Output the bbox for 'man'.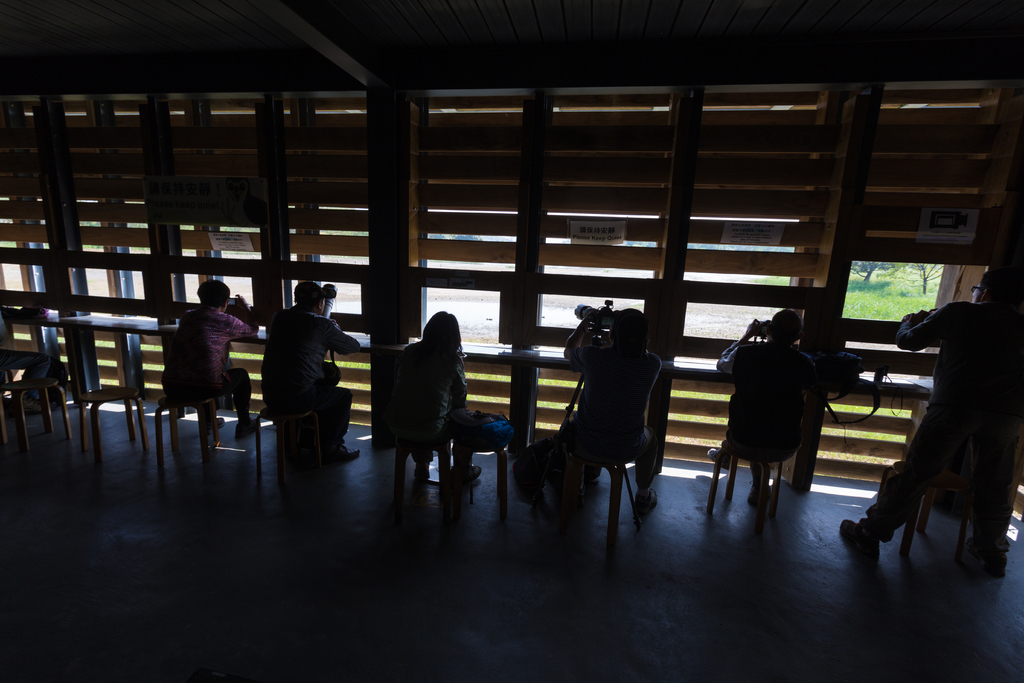
[186,272,266,444].
